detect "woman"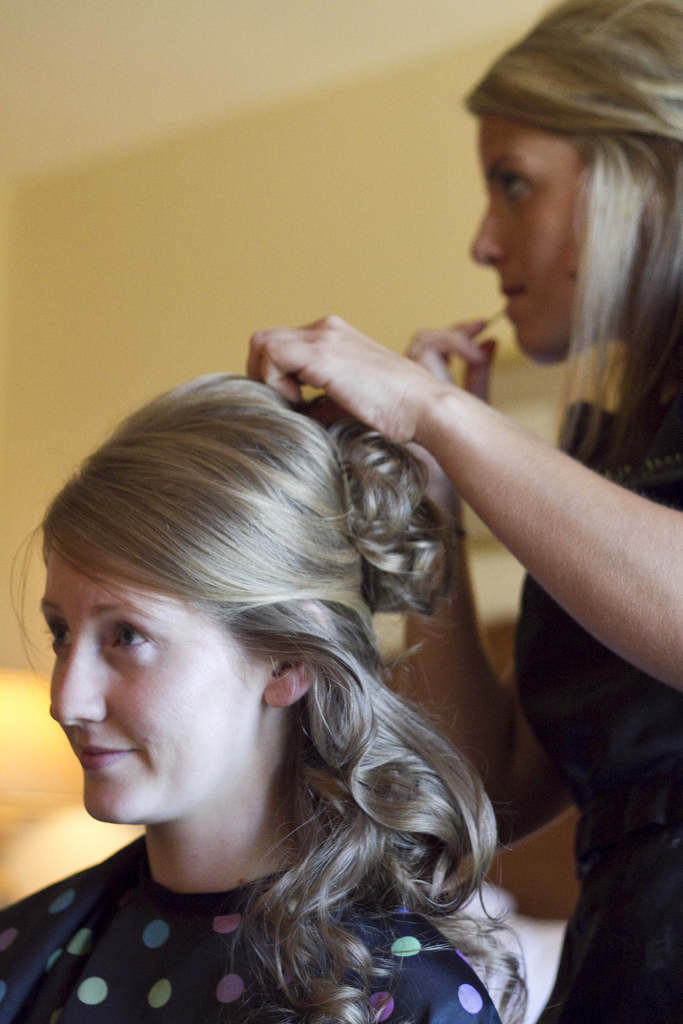
crop(0, 373, 557, 1023)
